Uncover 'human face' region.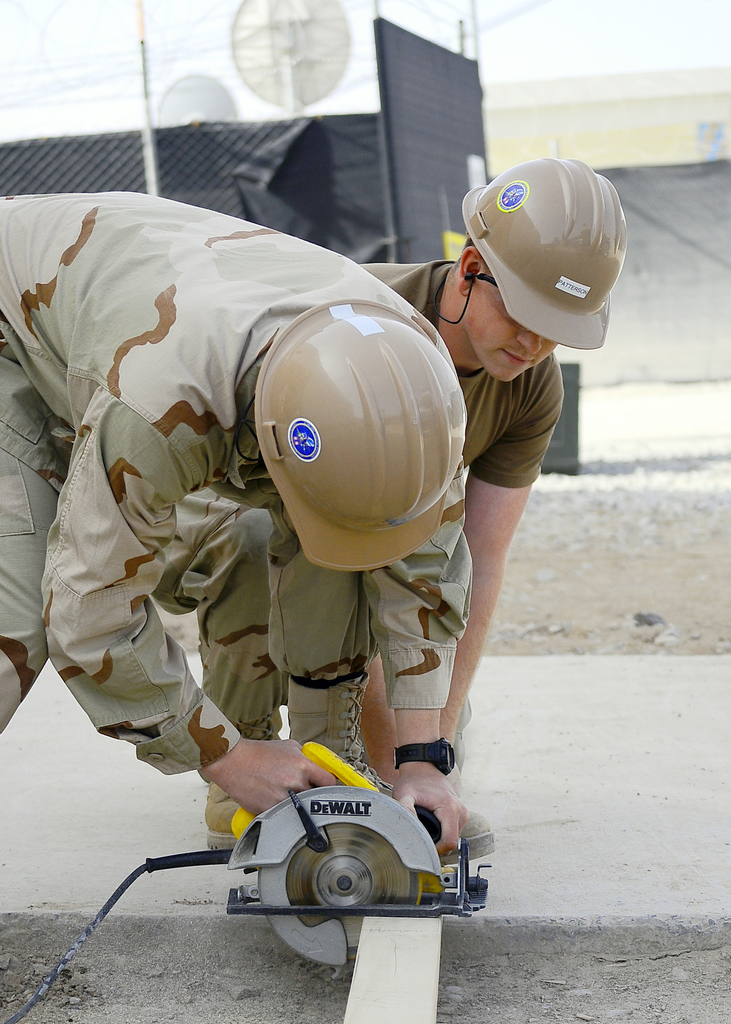
Uncovered: (458, 268, 565, 389).
